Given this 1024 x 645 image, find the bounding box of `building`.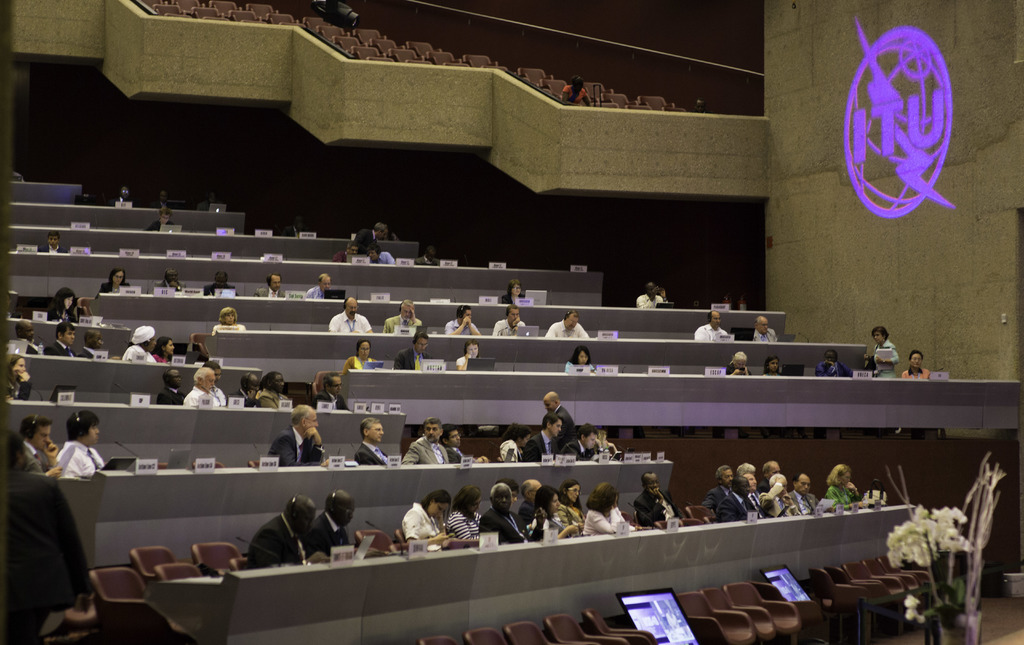
0,0,1023,644.
